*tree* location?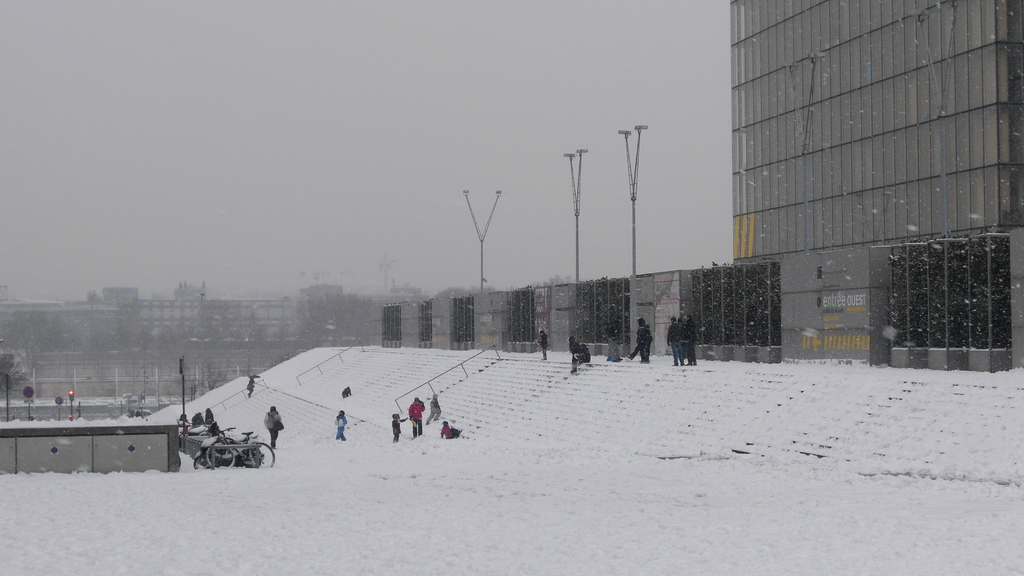
<region>90, 298, 145, 348</region>
